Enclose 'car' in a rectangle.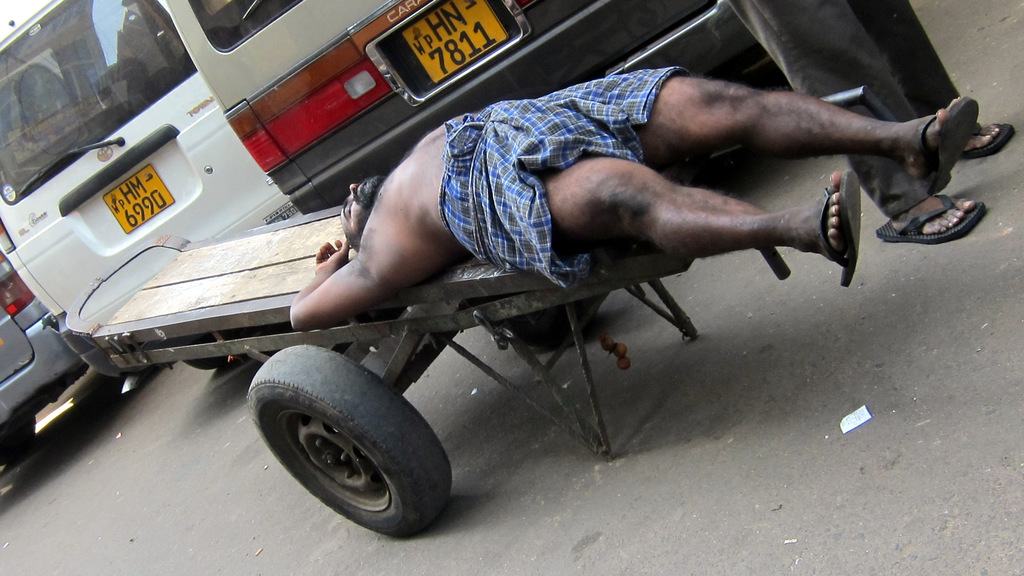
rect(0, 245, 89, 465).
